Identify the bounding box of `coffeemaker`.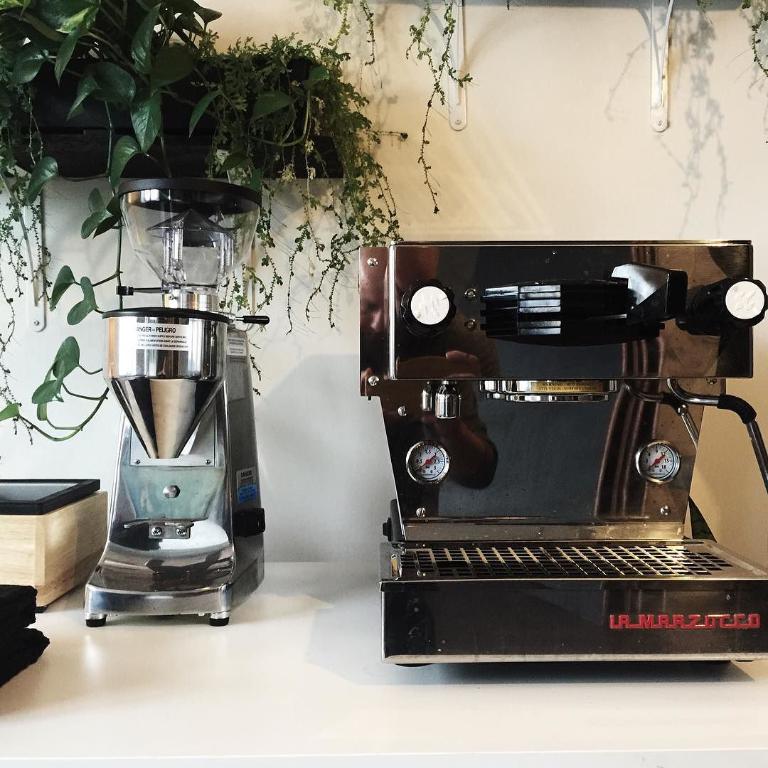
82:176:269:626.
